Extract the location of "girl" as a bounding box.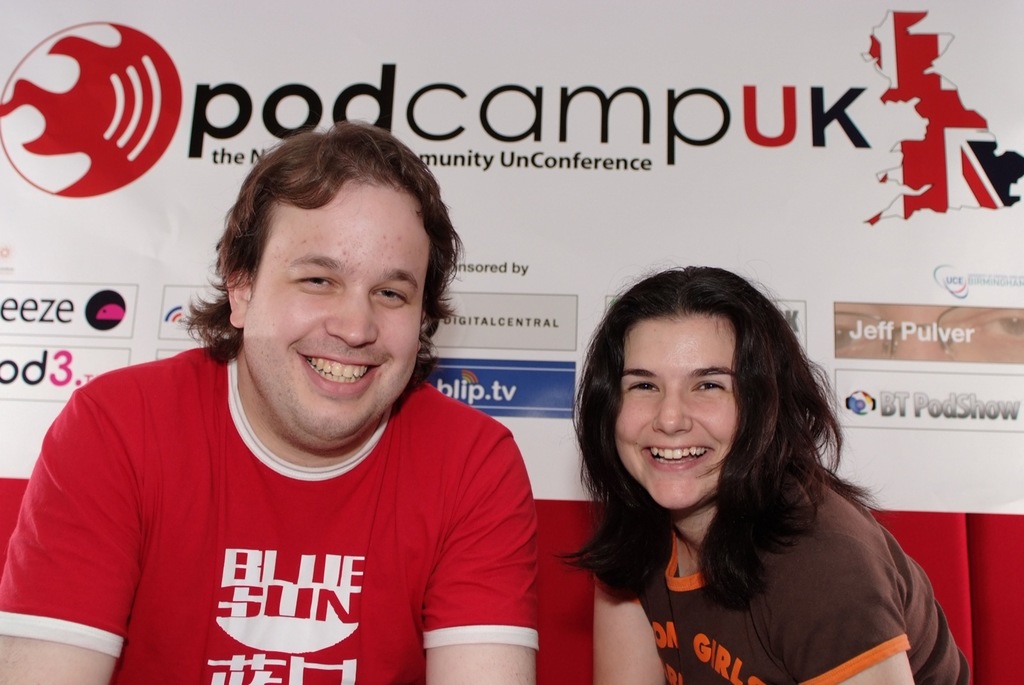
(551,261,971,684).
